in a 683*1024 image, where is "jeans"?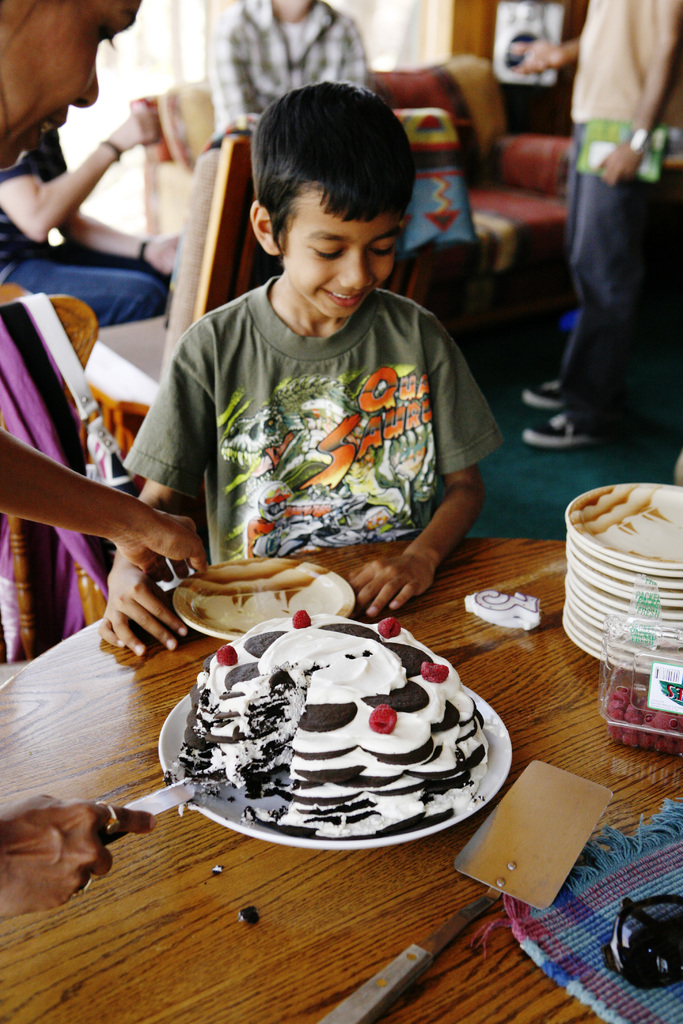
bbox=[564, 127, 657, 440].
